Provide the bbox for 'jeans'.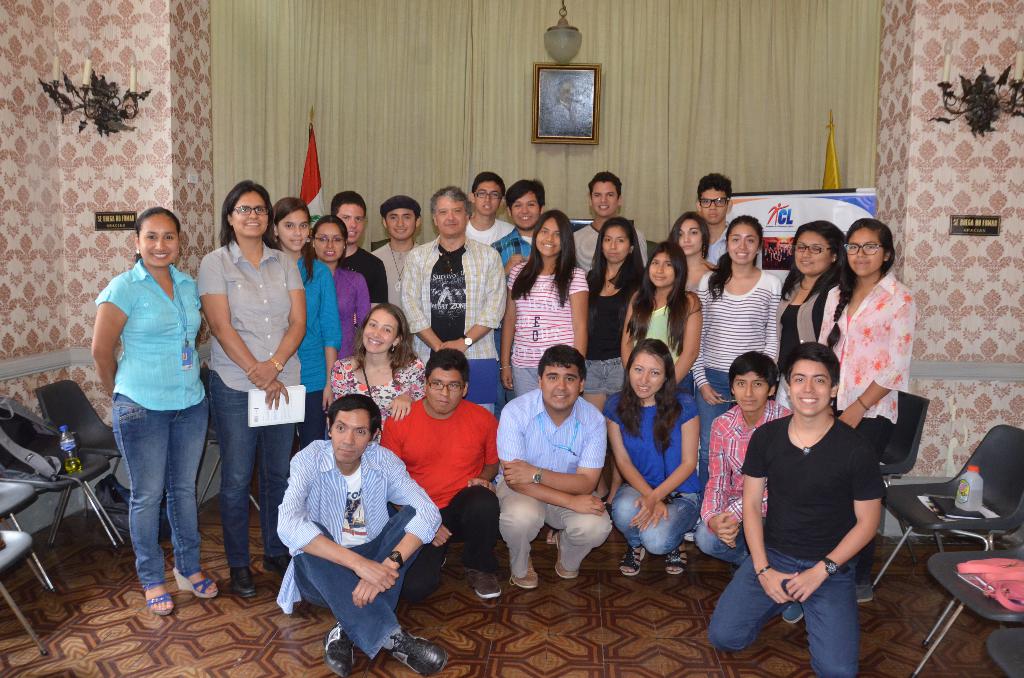
x1=583 y1=358 x2=621 y2=396.
